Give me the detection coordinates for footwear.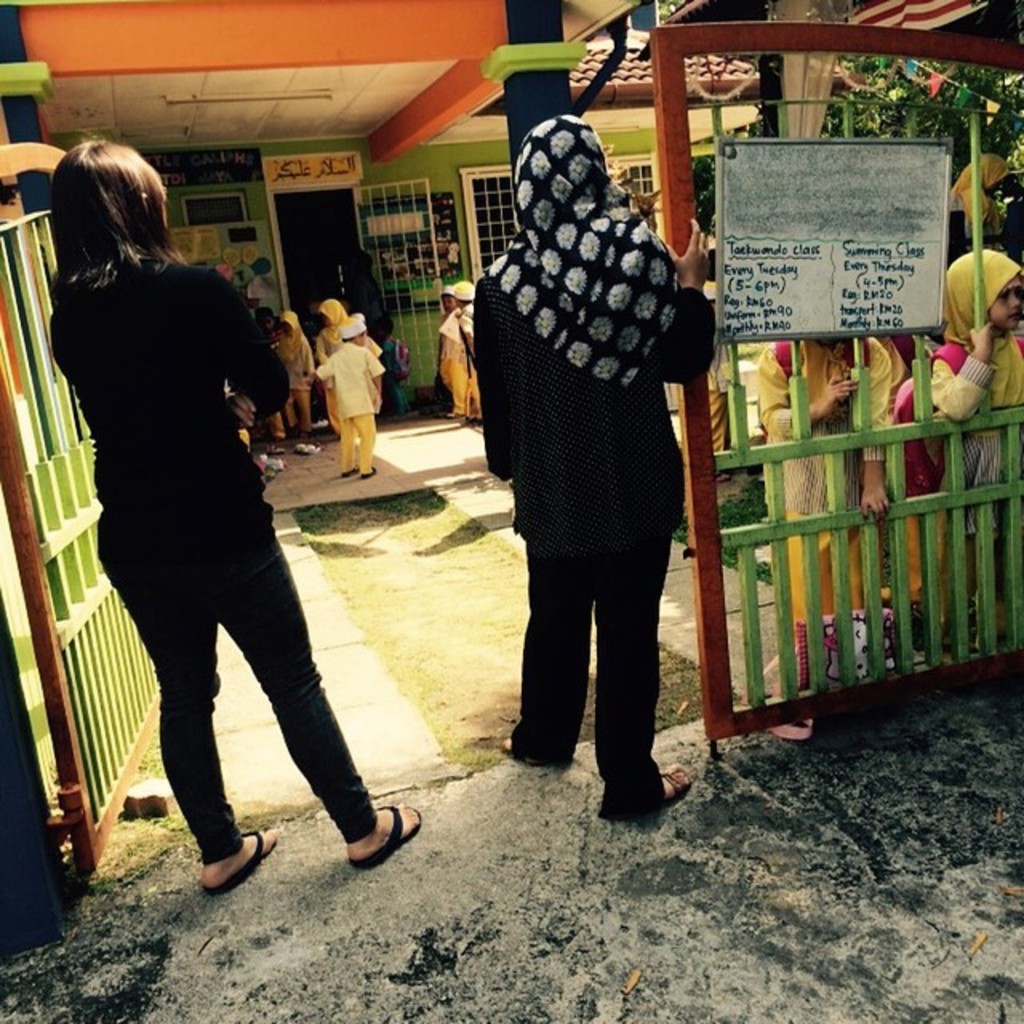
left=341, top=462, right=360, bottom=475.
